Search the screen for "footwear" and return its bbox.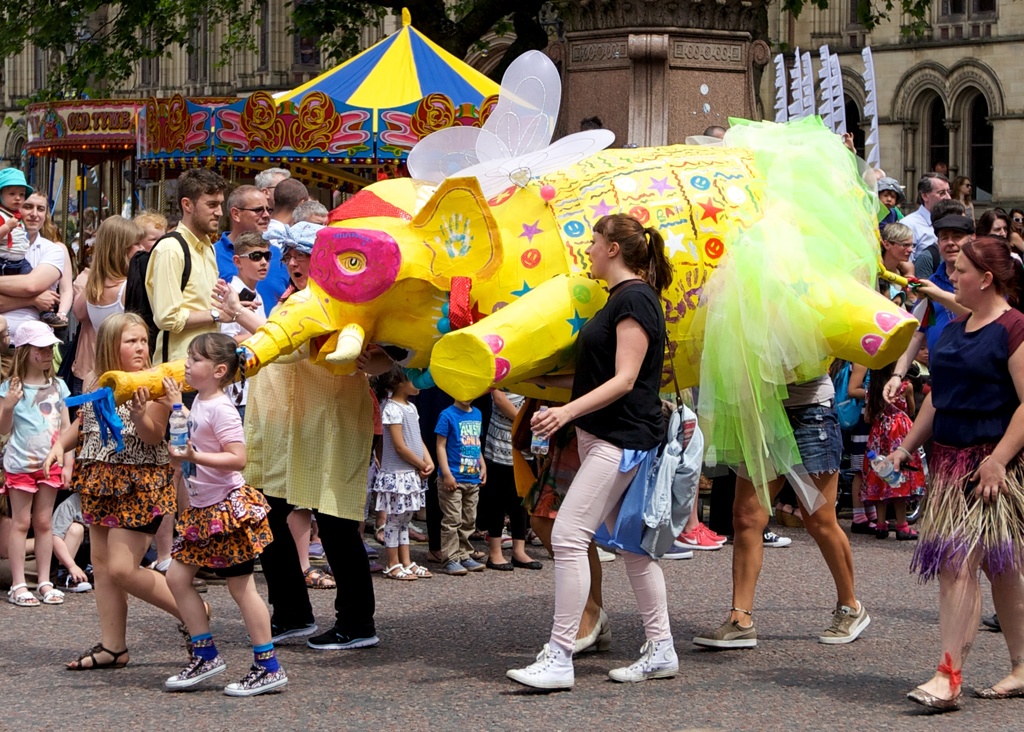
Found: region(468, 528, 482, 539).
